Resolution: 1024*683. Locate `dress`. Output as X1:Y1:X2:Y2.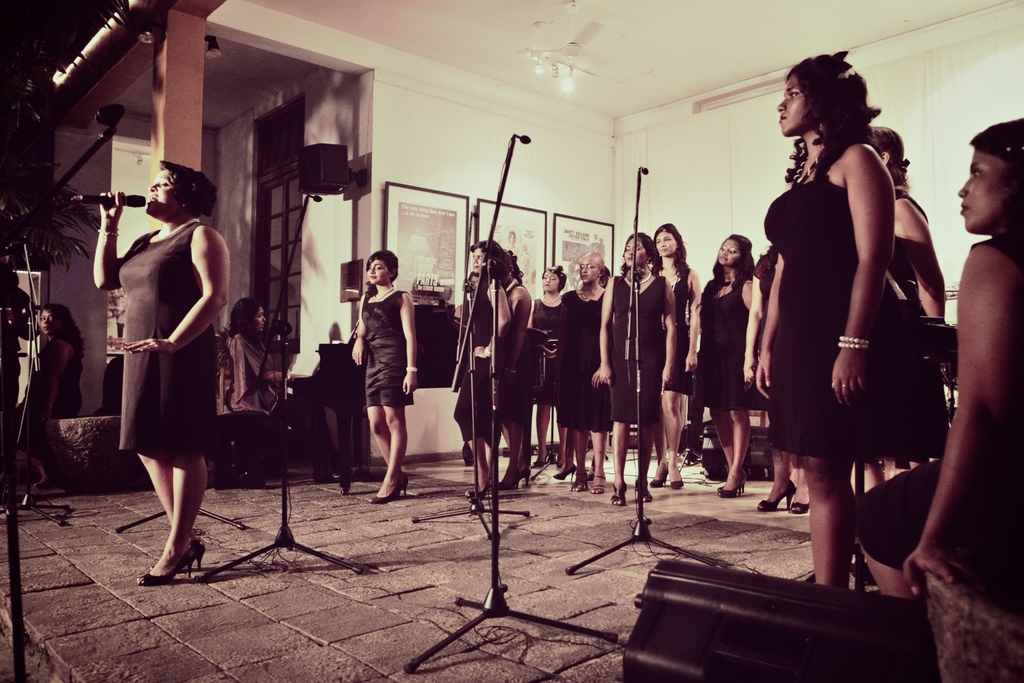
361:284:415:403.
